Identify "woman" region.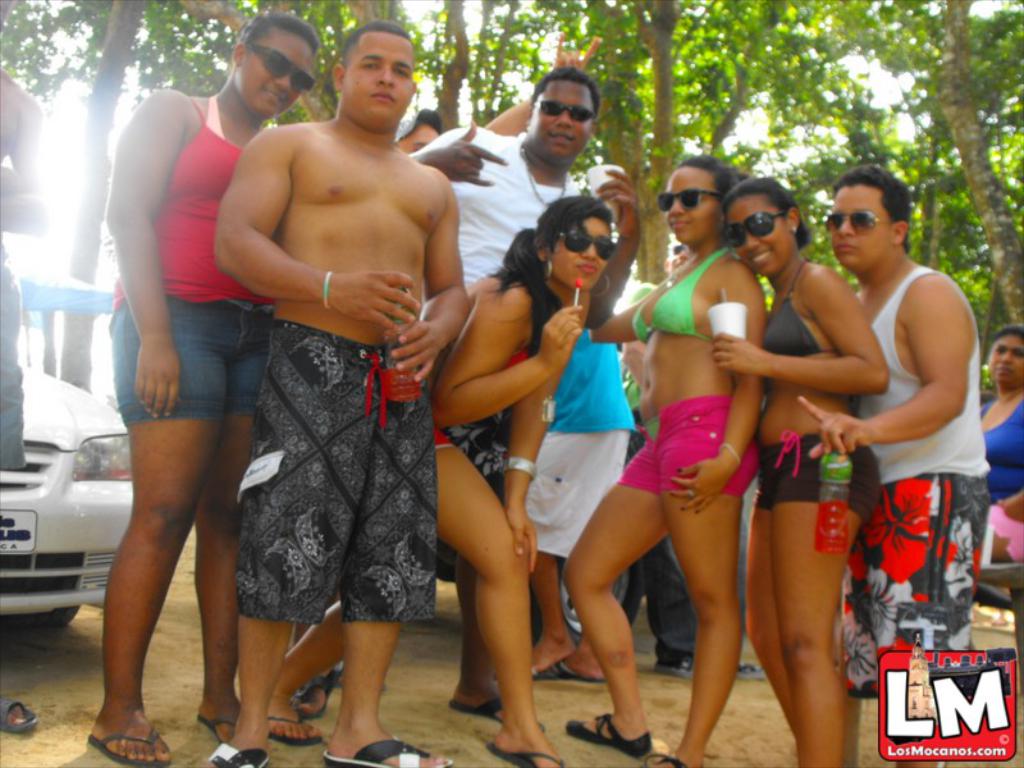
Region: Rect(239, 193, 617, 767).
